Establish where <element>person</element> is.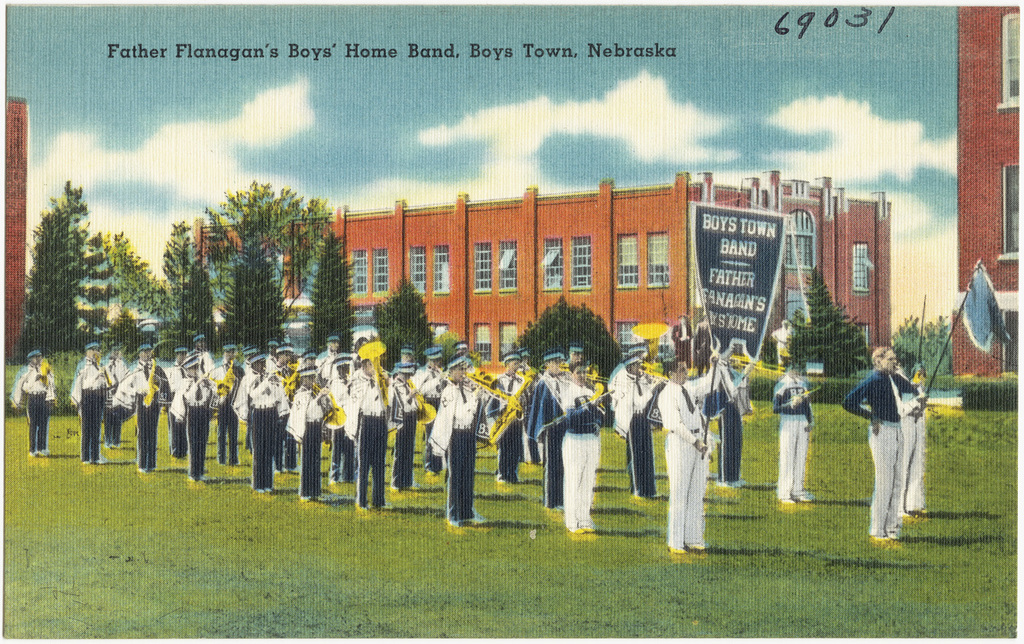
Established at bbox(843, 339, 930, 542).
